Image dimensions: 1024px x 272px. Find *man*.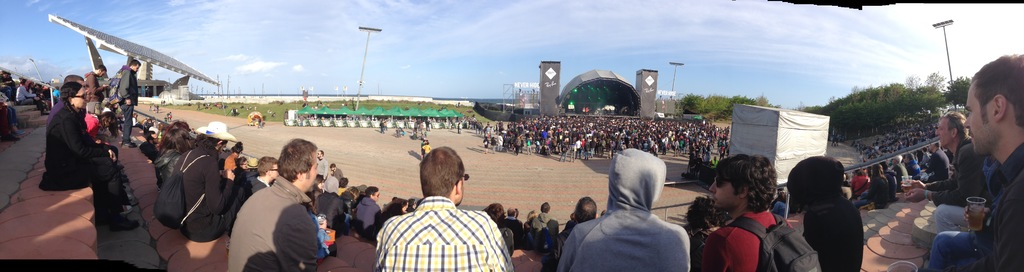
683/194/724/257.
